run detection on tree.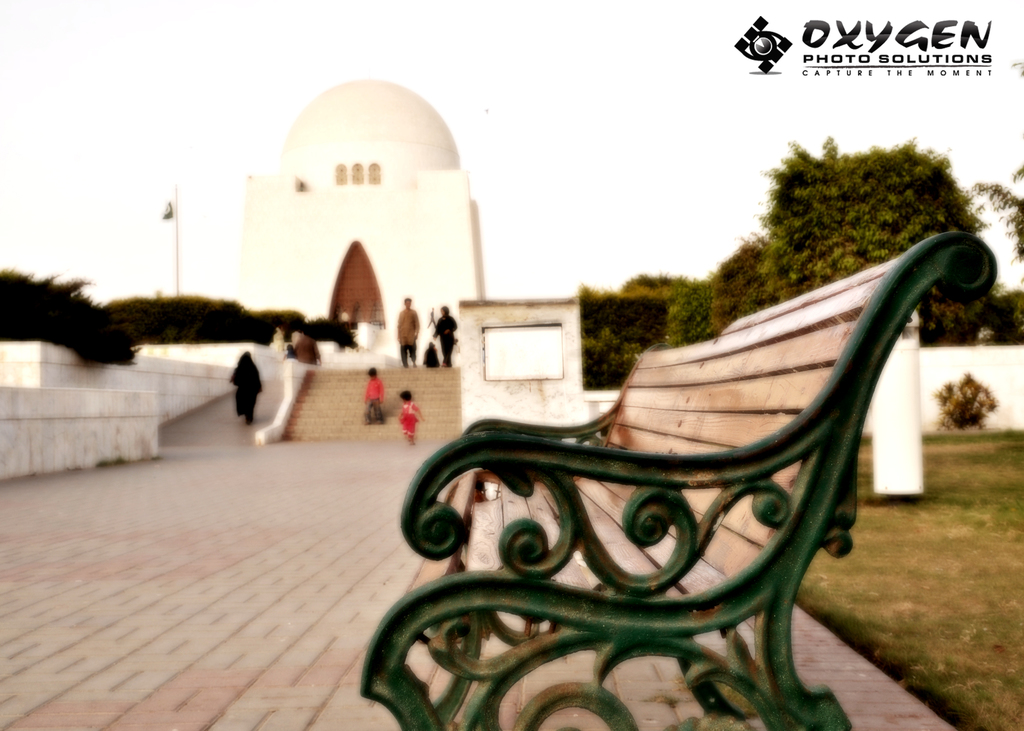
Result: pyautogui.locateOnScreen(758, 129, 963, 265).
